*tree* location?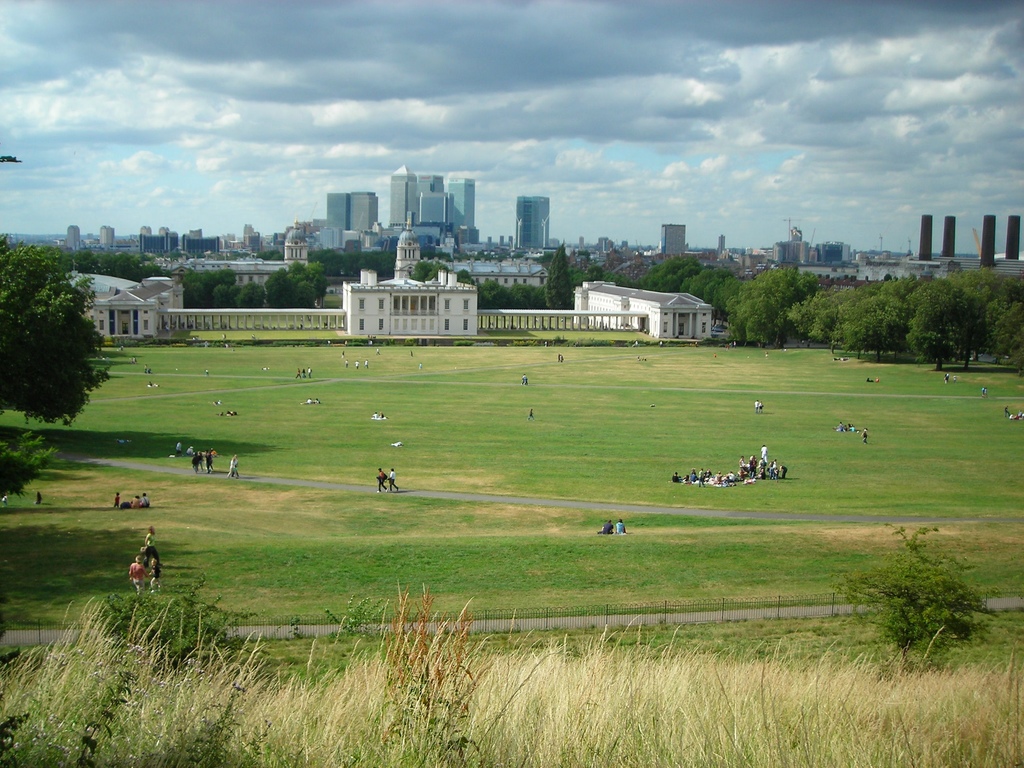
{"x1": 406, "y1": 259, "x2": 446, "y2": 282}
